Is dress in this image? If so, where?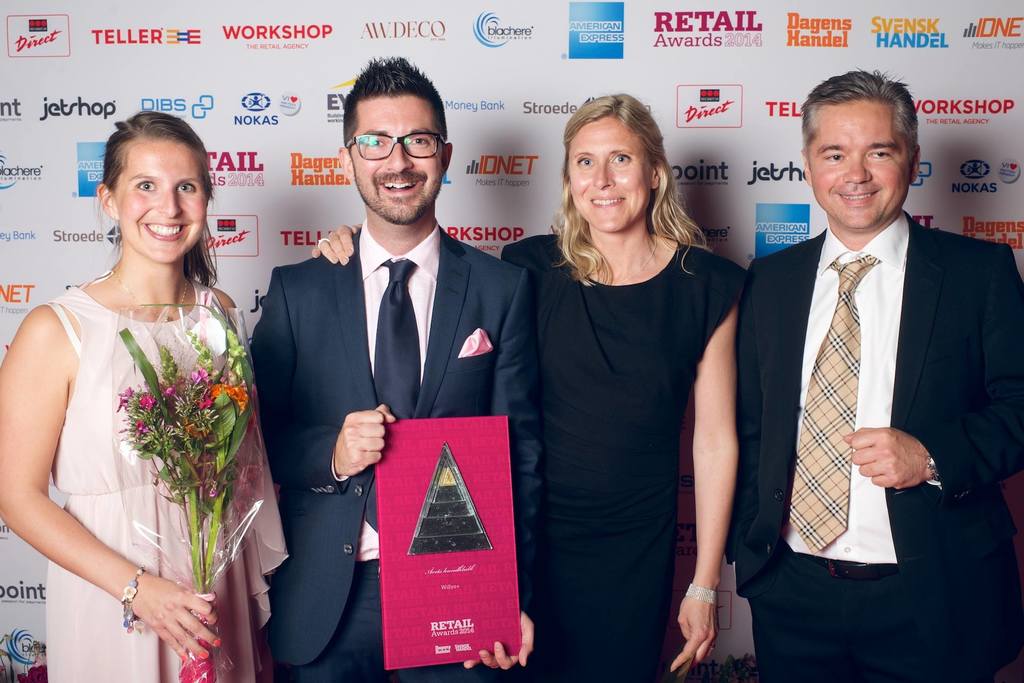
Yes, at pyautogui.locateOnScreen(45, 270, 285, 682).
